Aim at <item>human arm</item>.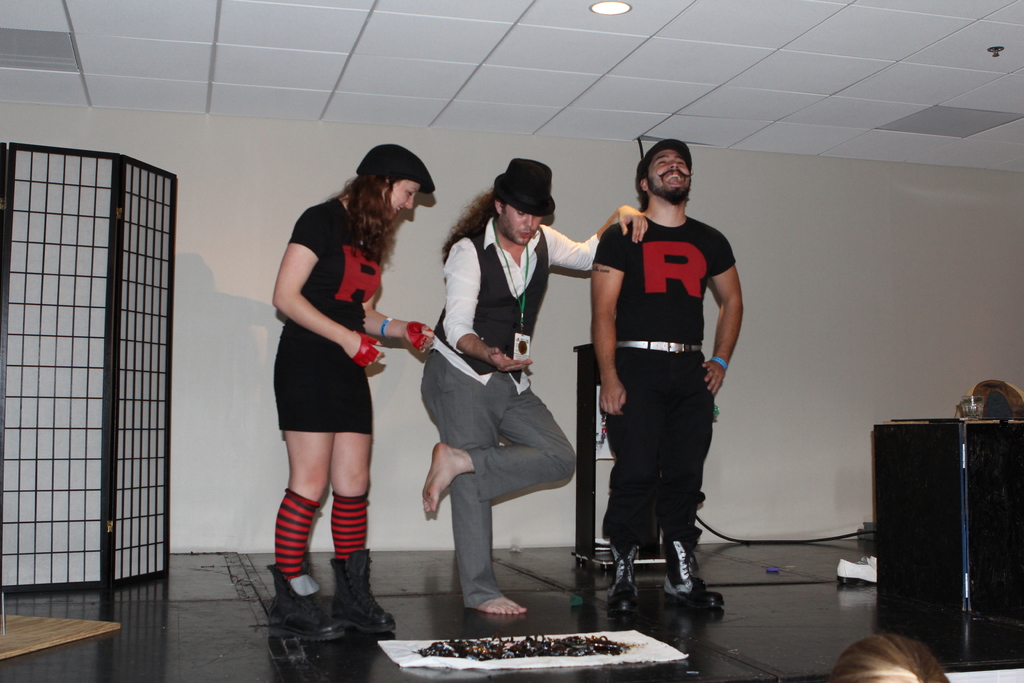
Aimed at detection(362, 290, 436, 352).
